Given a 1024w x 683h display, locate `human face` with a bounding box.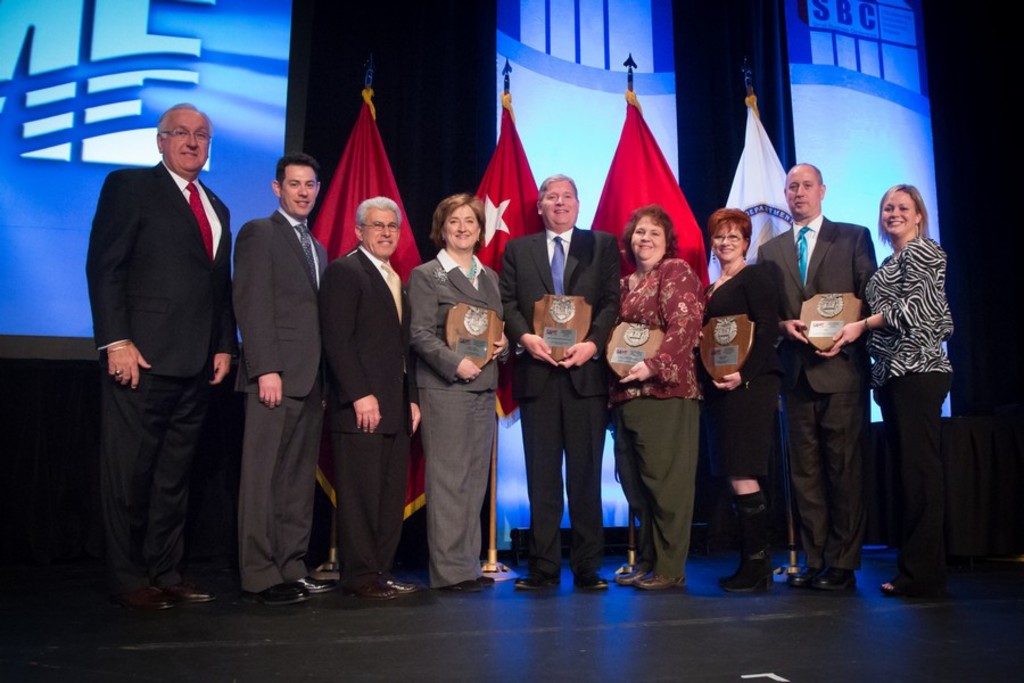
Located: 356,203,397,257.
